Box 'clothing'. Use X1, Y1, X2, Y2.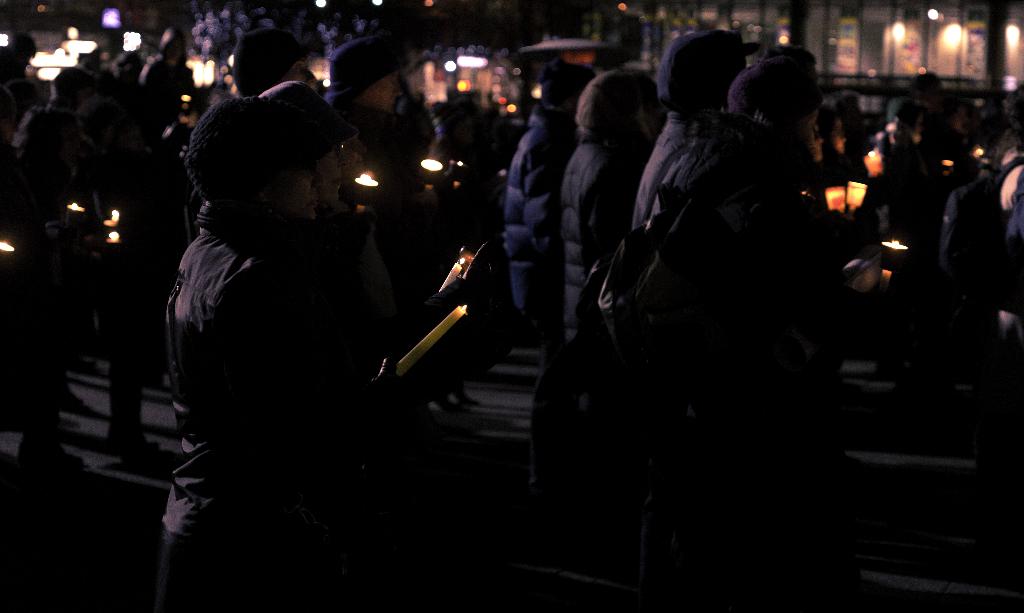
128, 201, 394, 601.
